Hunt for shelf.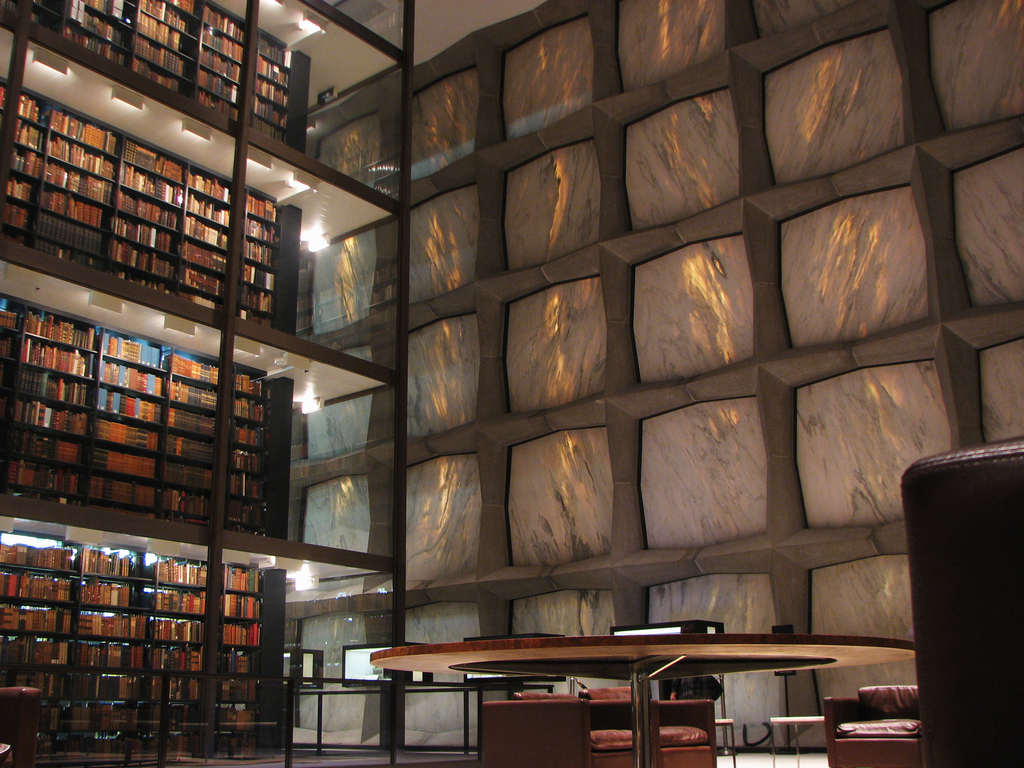
Hunted down at box(45, 131, 115, 182).
